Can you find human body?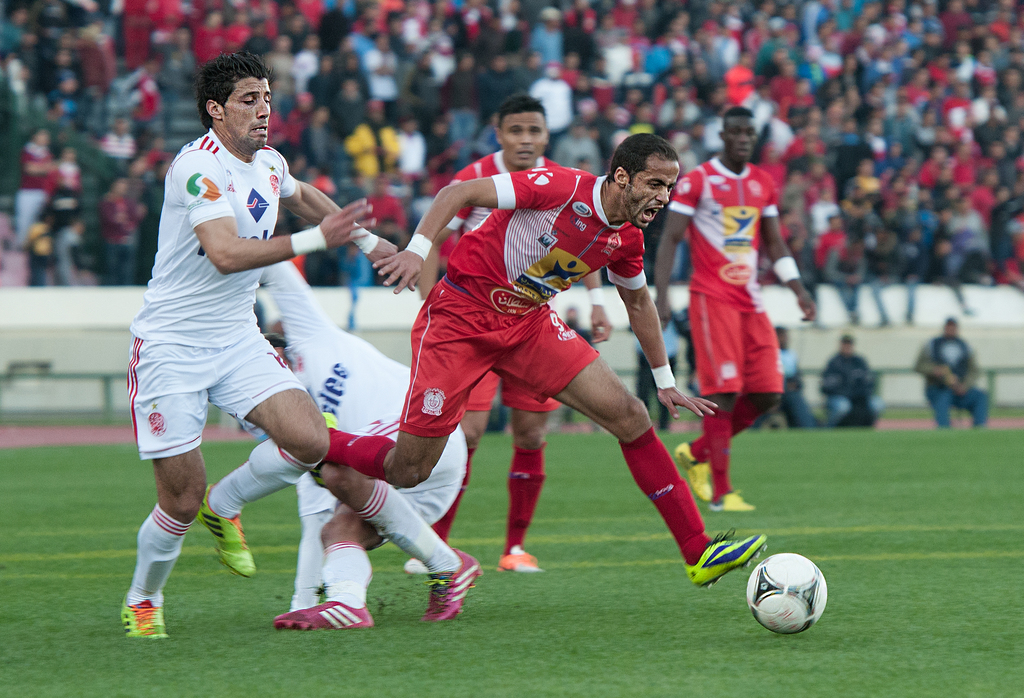
Yes, bounding box: BBox(280, 40, 319, 94).
